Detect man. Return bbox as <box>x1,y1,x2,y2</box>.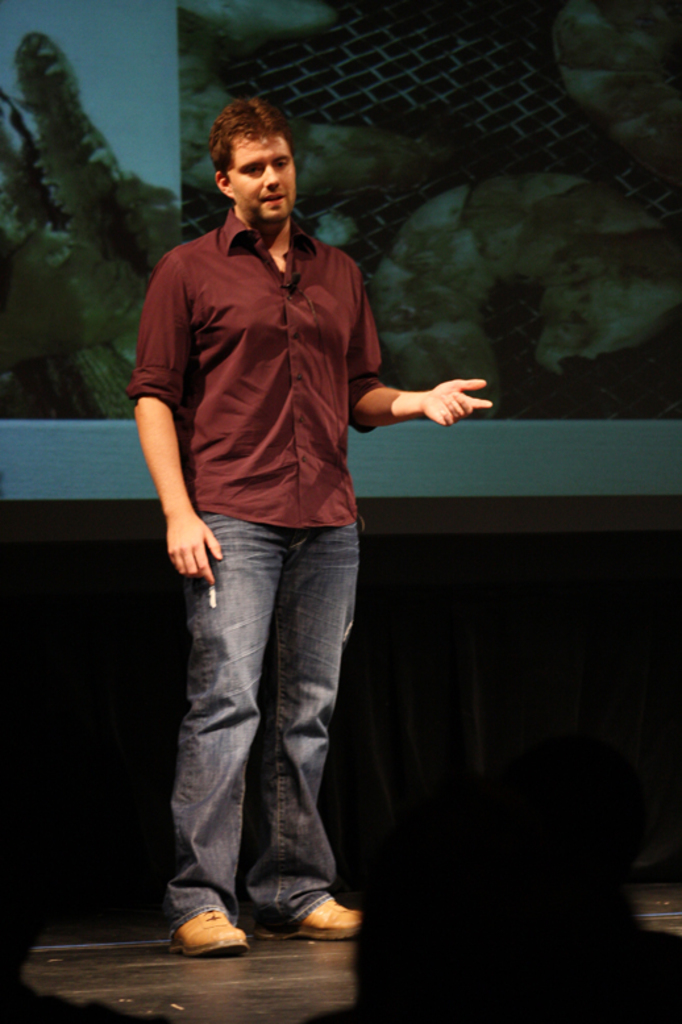
<box>122,103,449,915</box>.
